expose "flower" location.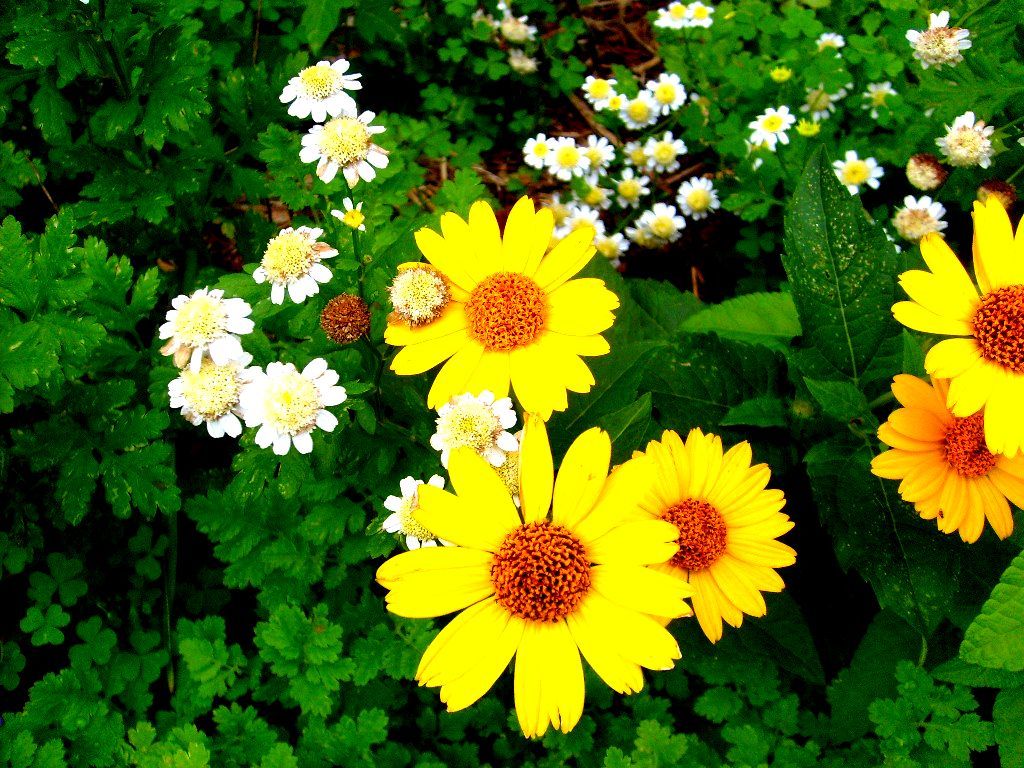
Exposed at x1=673 y1=179 x2=716 y2=221.
